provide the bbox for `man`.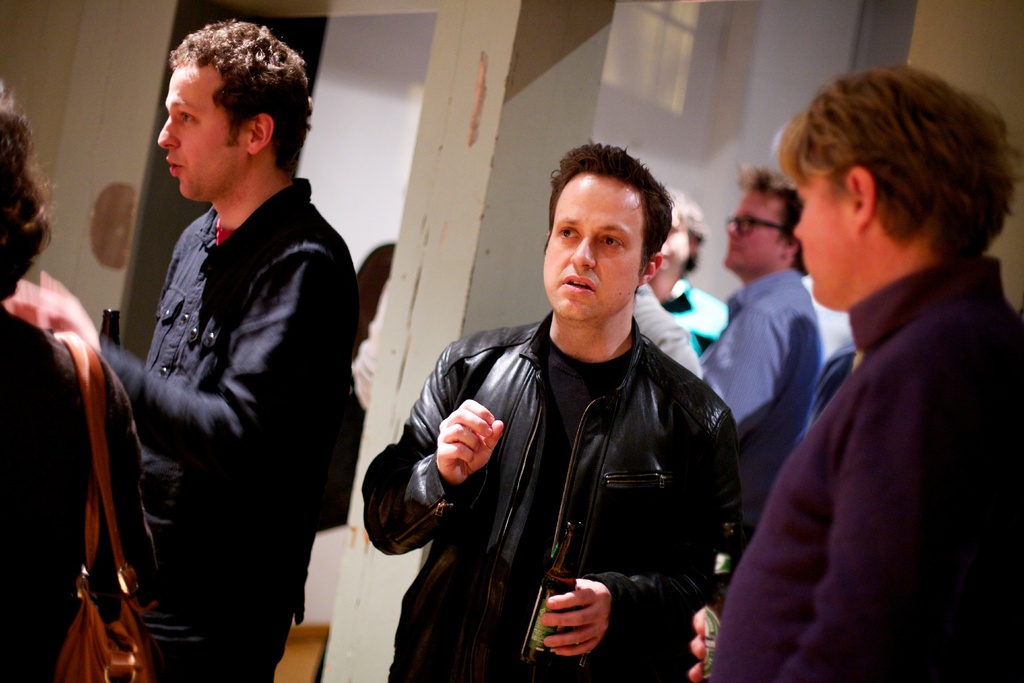
bbox=[687, 69, 1023, 682].
